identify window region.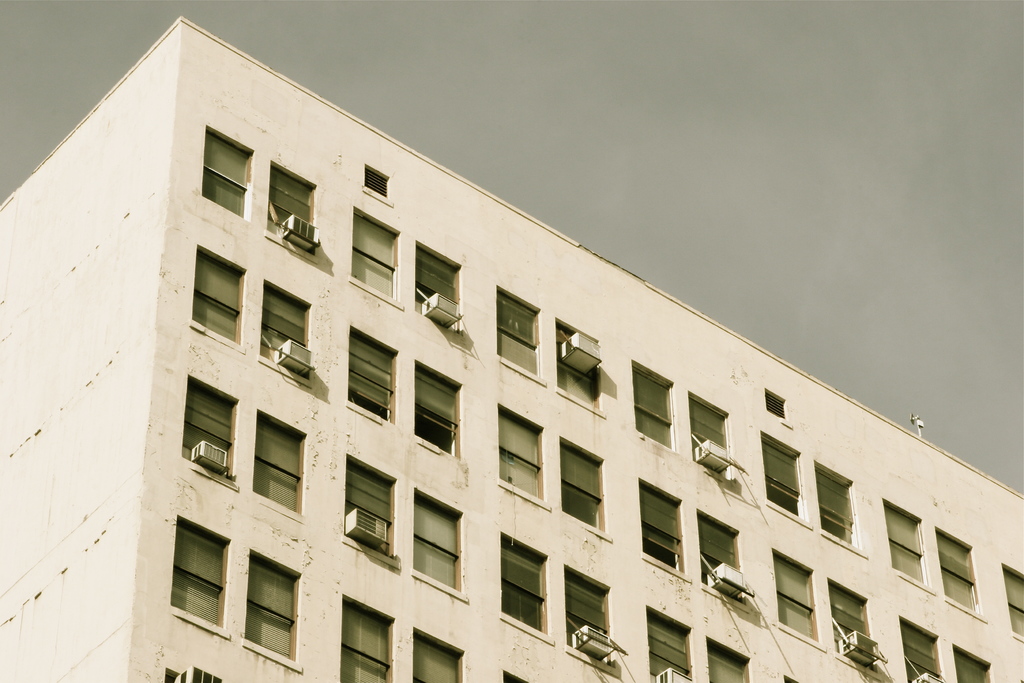
Region: crop(157, 514, 233, 639).
